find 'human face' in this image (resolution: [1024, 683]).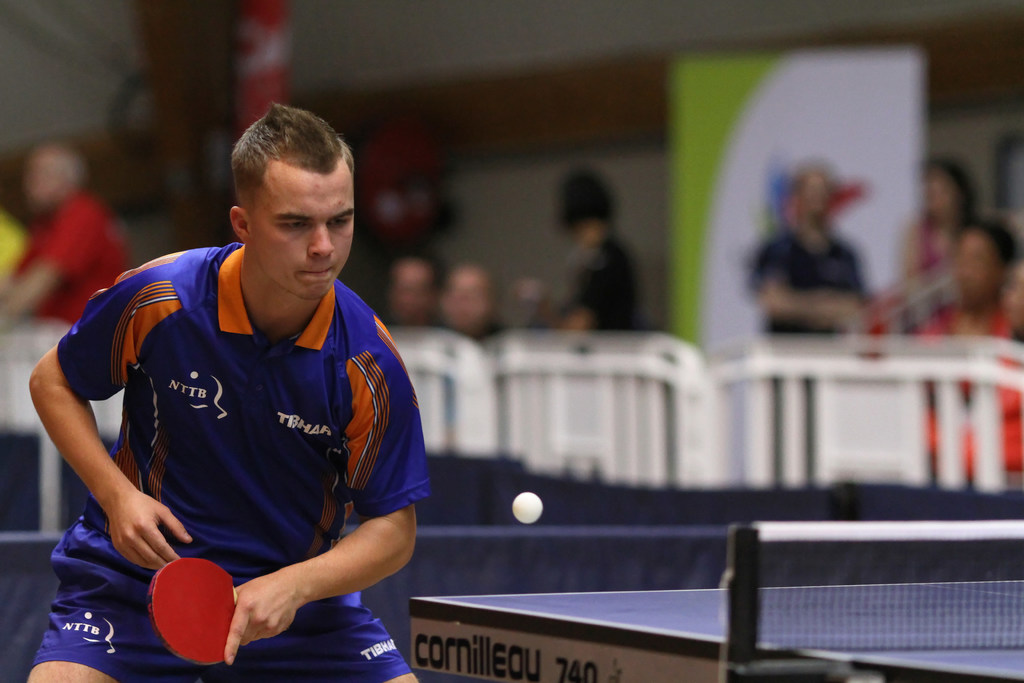
247,161,353,299.
